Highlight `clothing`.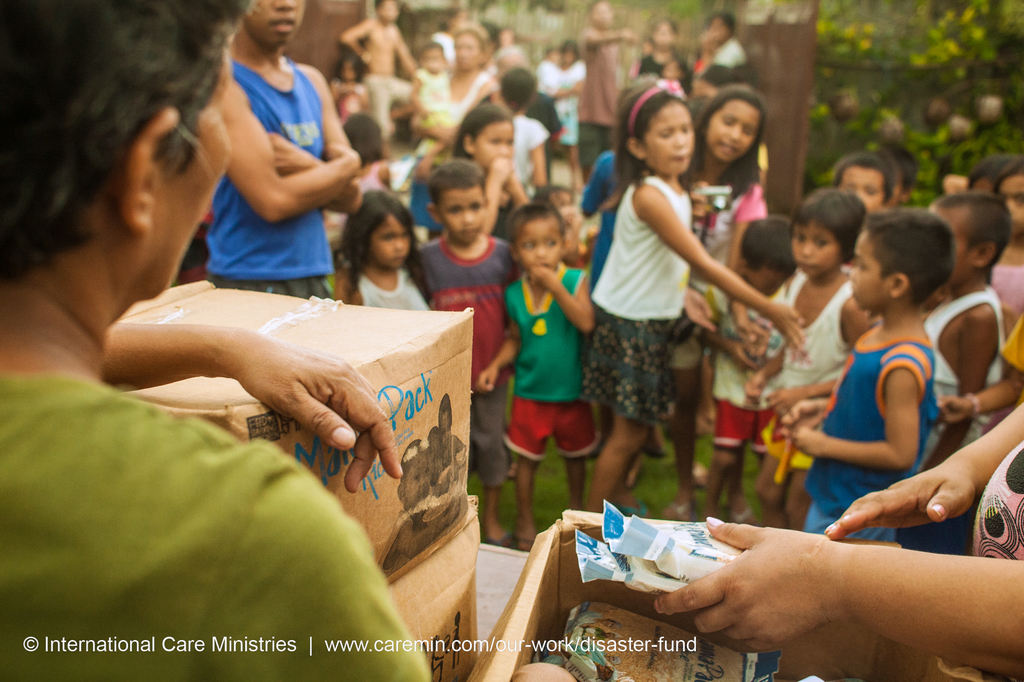
Highlighted region: bbox=[593, 189, 686, 315].
